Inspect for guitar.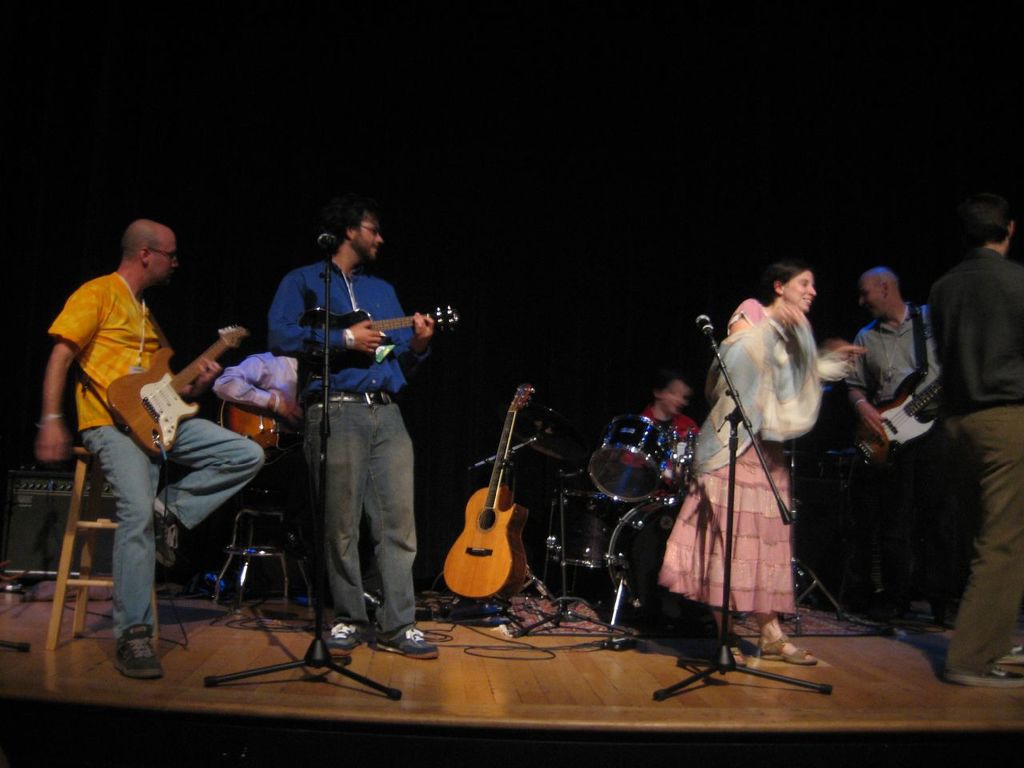
Inspection: 107, 322, 247, 463.
